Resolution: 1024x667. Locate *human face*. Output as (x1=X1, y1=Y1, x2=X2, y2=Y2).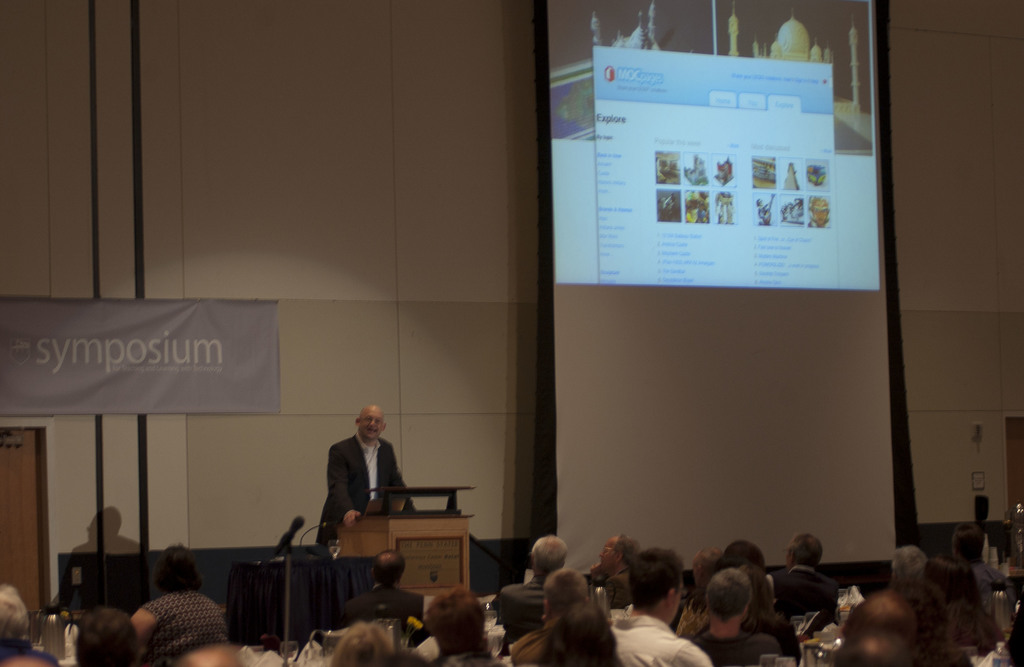
(x1=598, y1=540, x2=615, y2=572).
